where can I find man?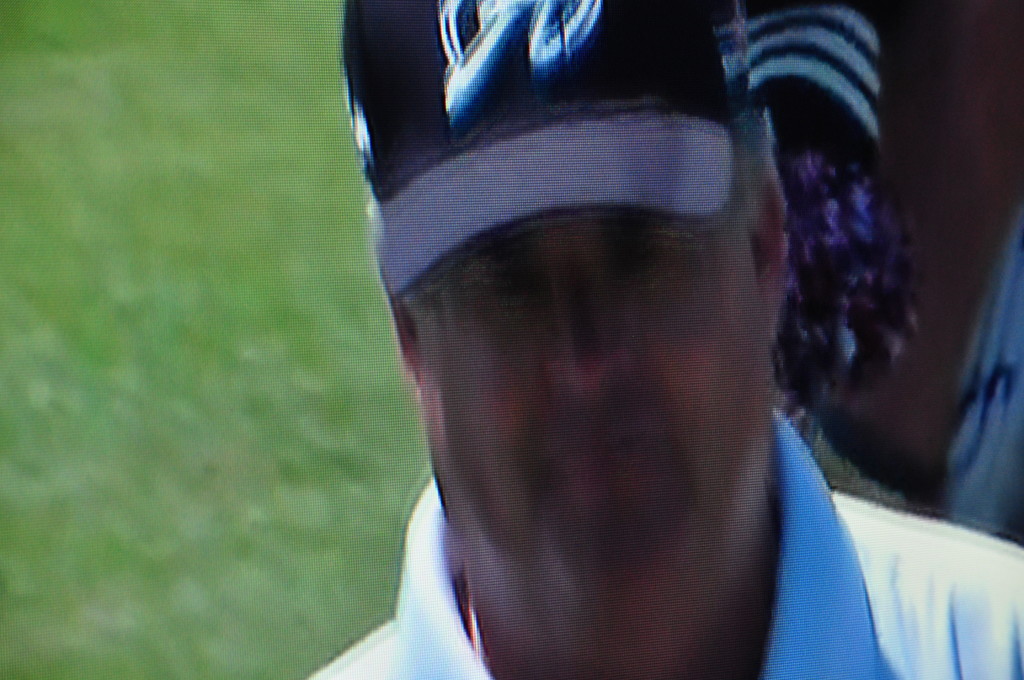
You can find it at bbox=[275, 0, 1023, 679].
